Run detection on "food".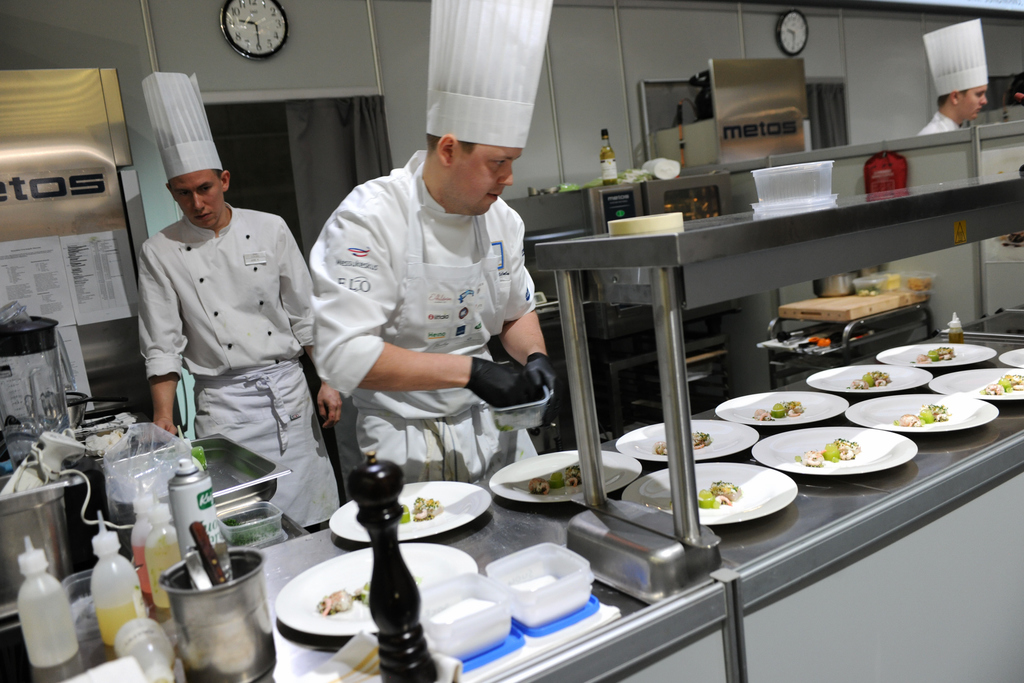
Result: 753:398:799:423.
